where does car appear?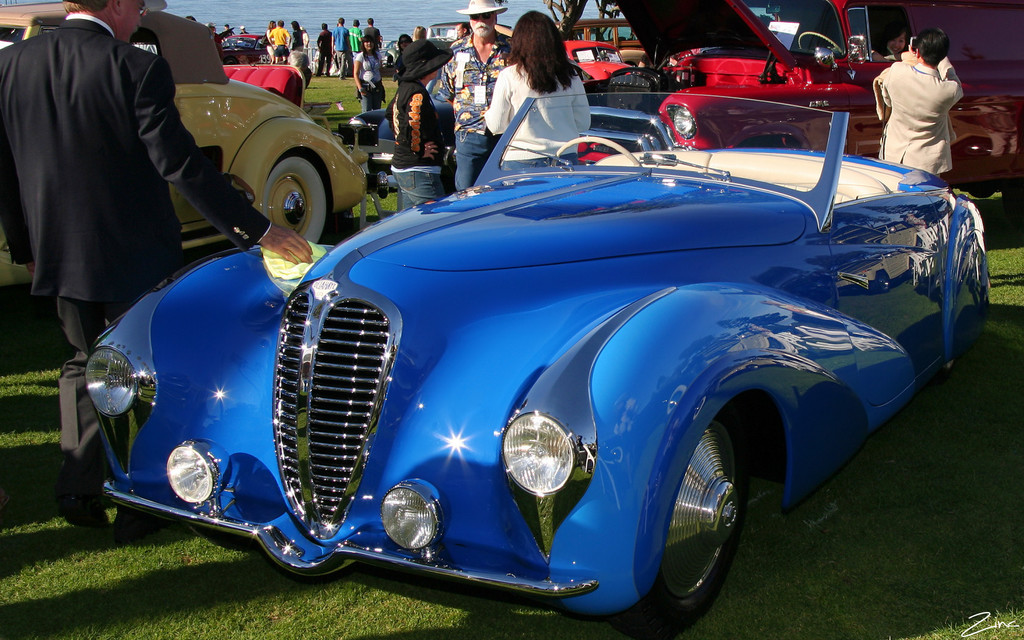
Appears at <region>84, 89, 992, 636</region>.
